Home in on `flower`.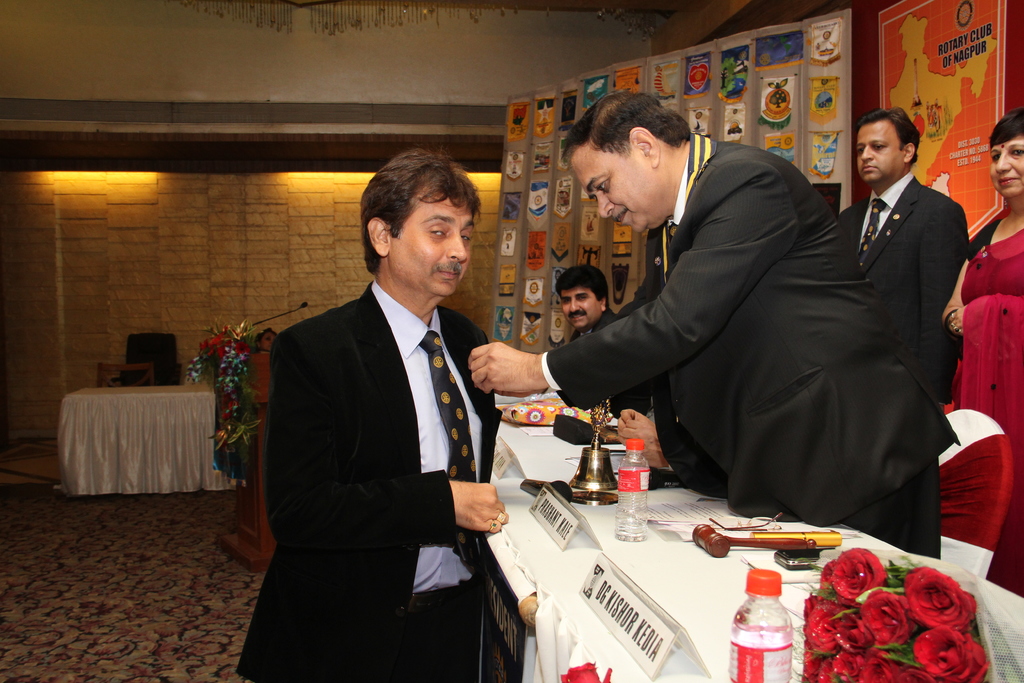
Homed in at BBox(781, 597, 821, 668).
